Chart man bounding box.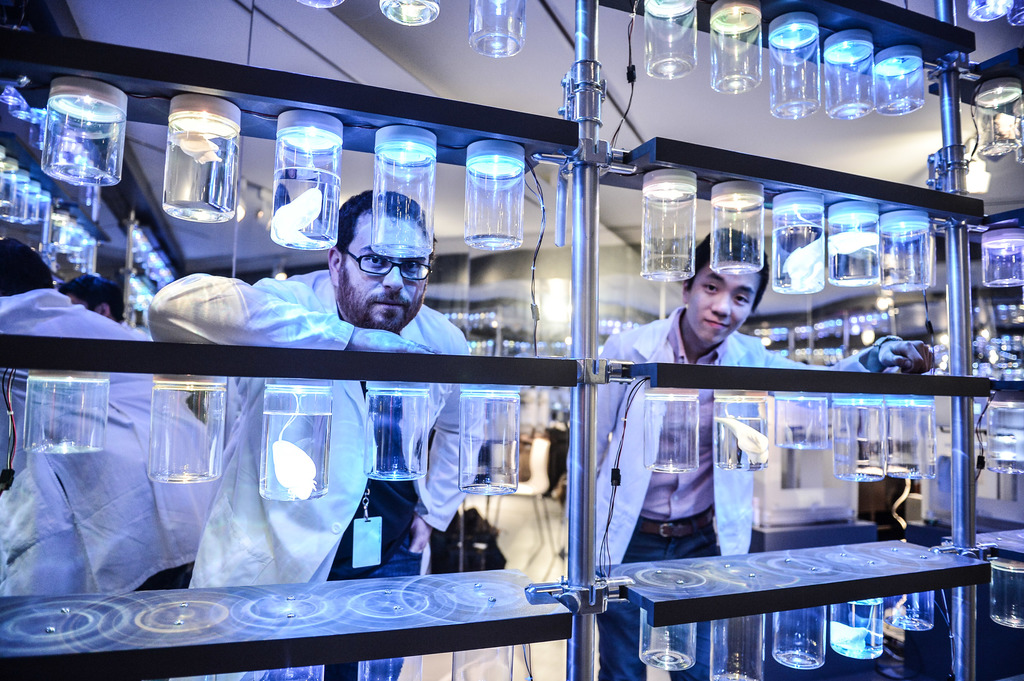
Charted: (x1=147, y1=187, x2=483, y2=680).
